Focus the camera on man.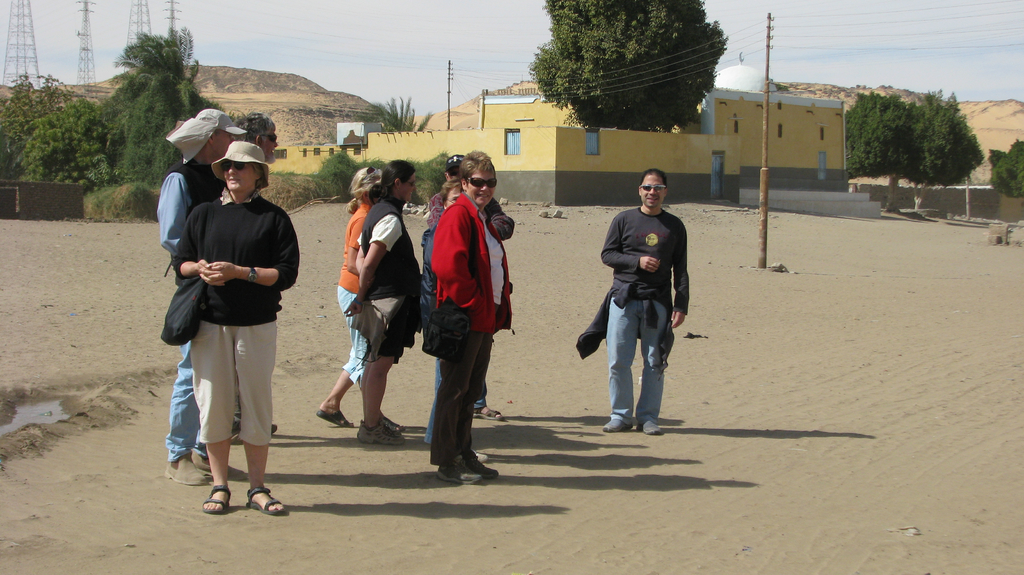
Focus region: <region>429, 148, 511, 428</region>.
